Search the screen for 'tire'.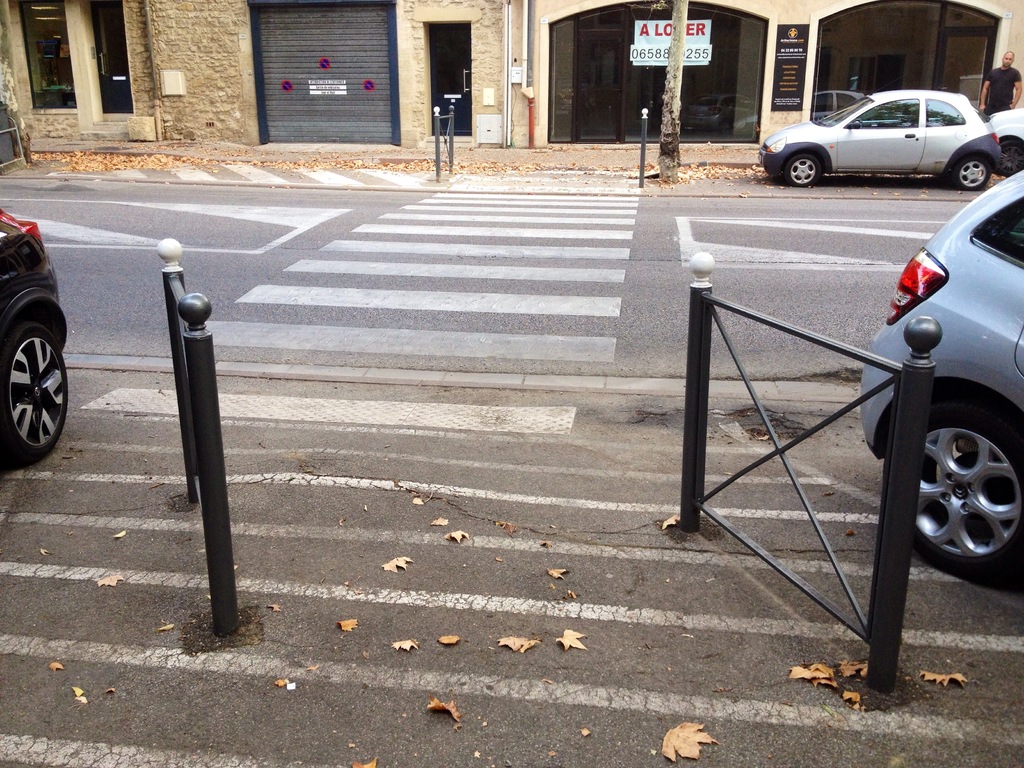
Found at 1:316:72:452.
